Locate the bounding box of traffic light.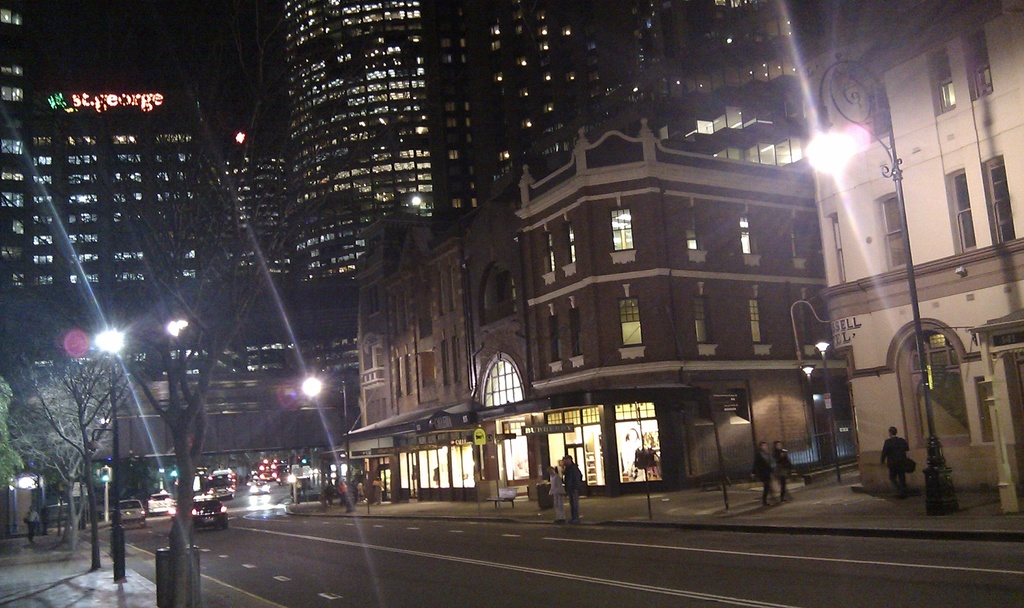
Bounding box: Rect(301, 457, 311, 467).
